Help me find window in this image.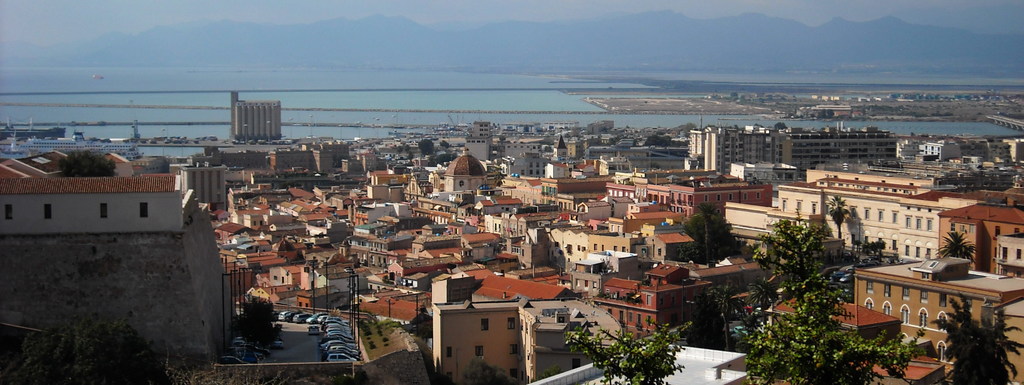
Found it: left=138, top=205, right=149, bottom=227.
